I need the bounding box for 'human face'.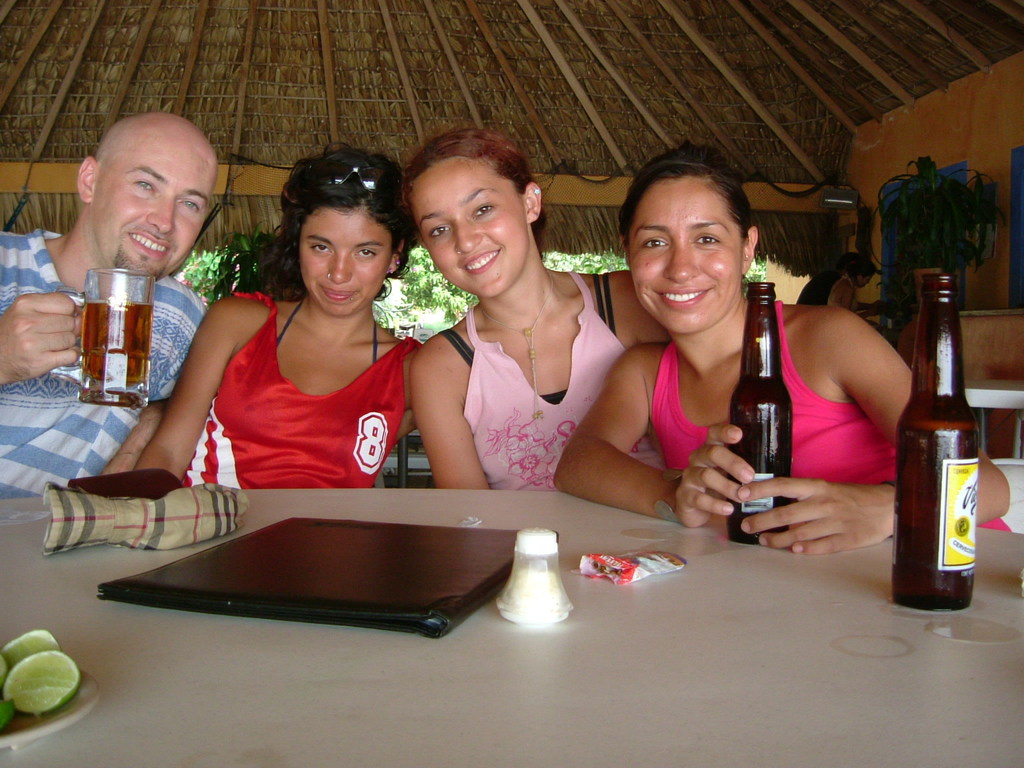
Here it is: detection(625, 178, 744, 337).
